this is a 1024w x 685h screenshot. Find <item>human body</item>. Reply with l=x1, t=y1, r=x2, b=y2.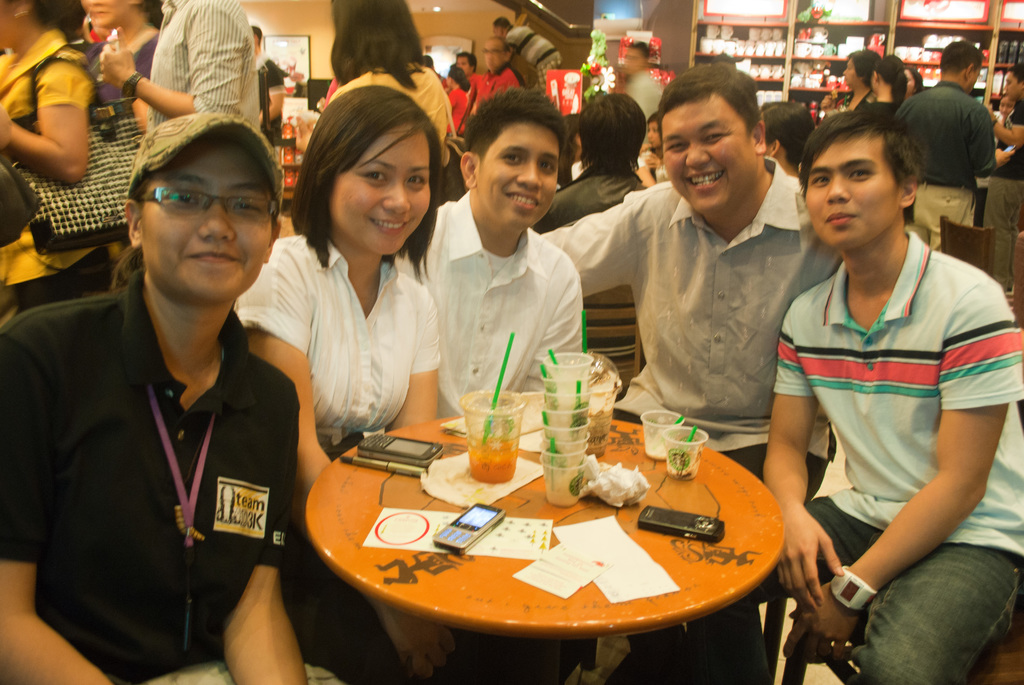
l=397, t=77, r=595, b=426.
